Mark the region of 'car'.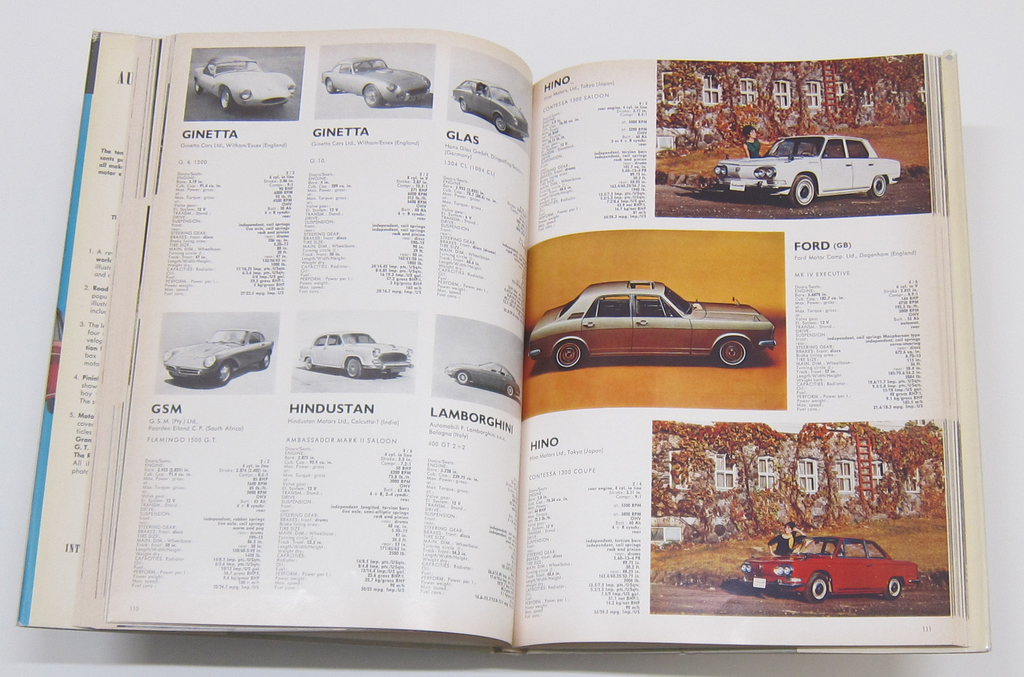
Region: bbox=(750, 538, 918, 603).
